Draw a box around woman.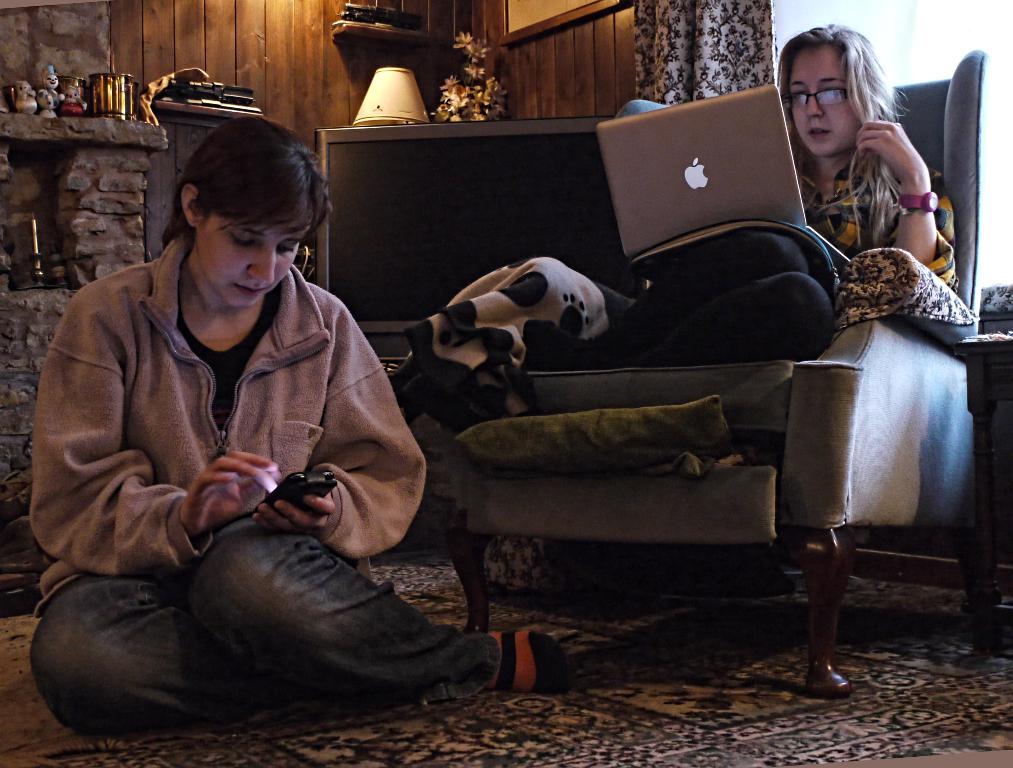
box=[519, 24, 966, 362].
